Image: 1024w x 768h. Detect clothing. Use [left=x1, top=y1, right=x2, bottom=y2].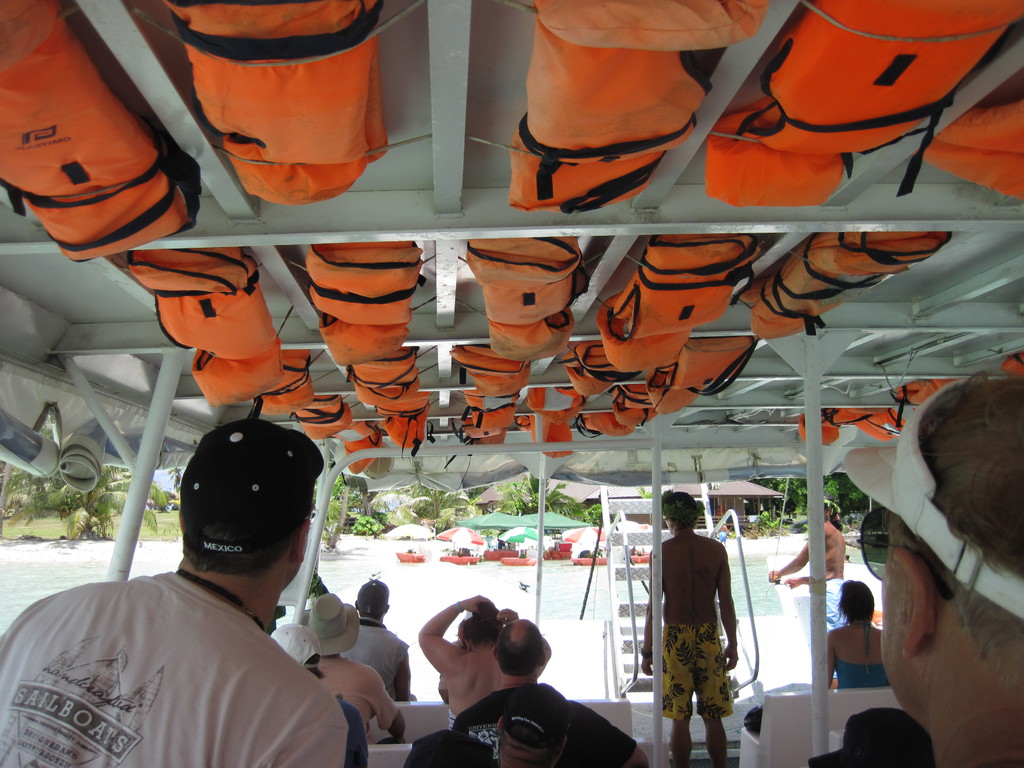
[left=454, top=688, right=647, bottom=767].
